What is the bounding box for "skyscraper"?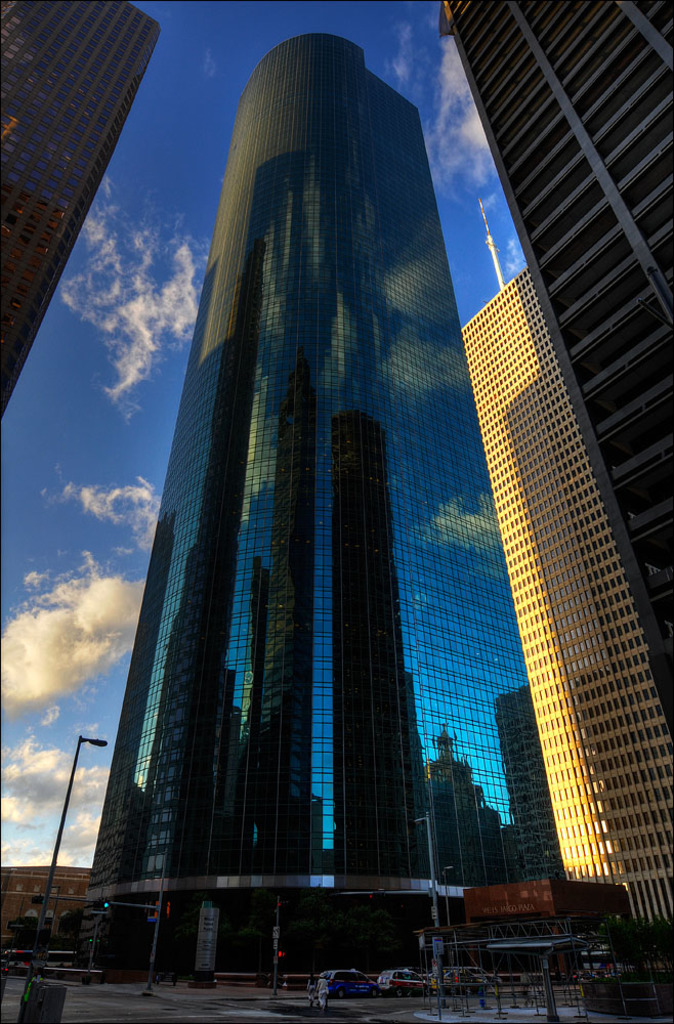
rect(454, 190, 659, 952).
